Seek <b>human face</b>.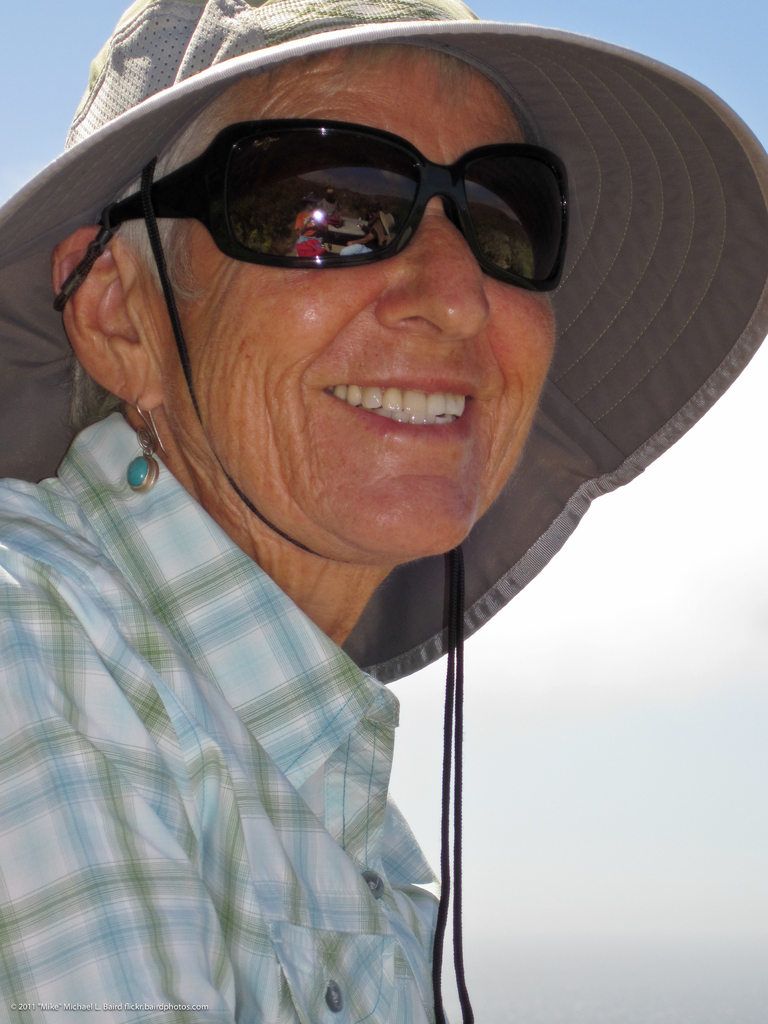
x1=122 y1=44 x2=559 y2=557.
